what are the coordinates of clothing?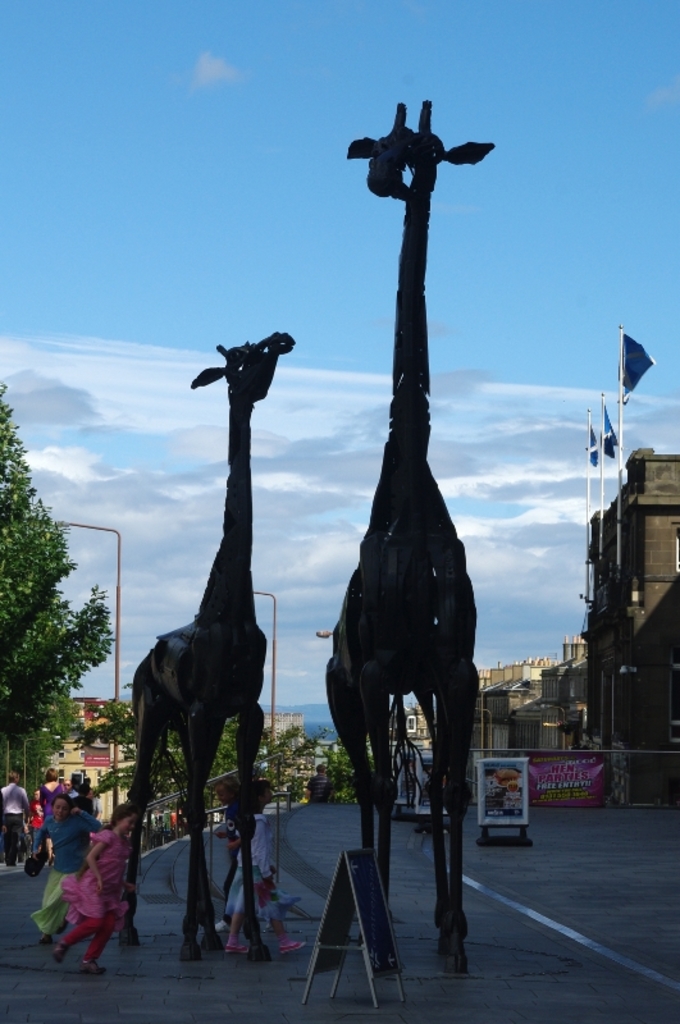
24, 805, 46, 837.
